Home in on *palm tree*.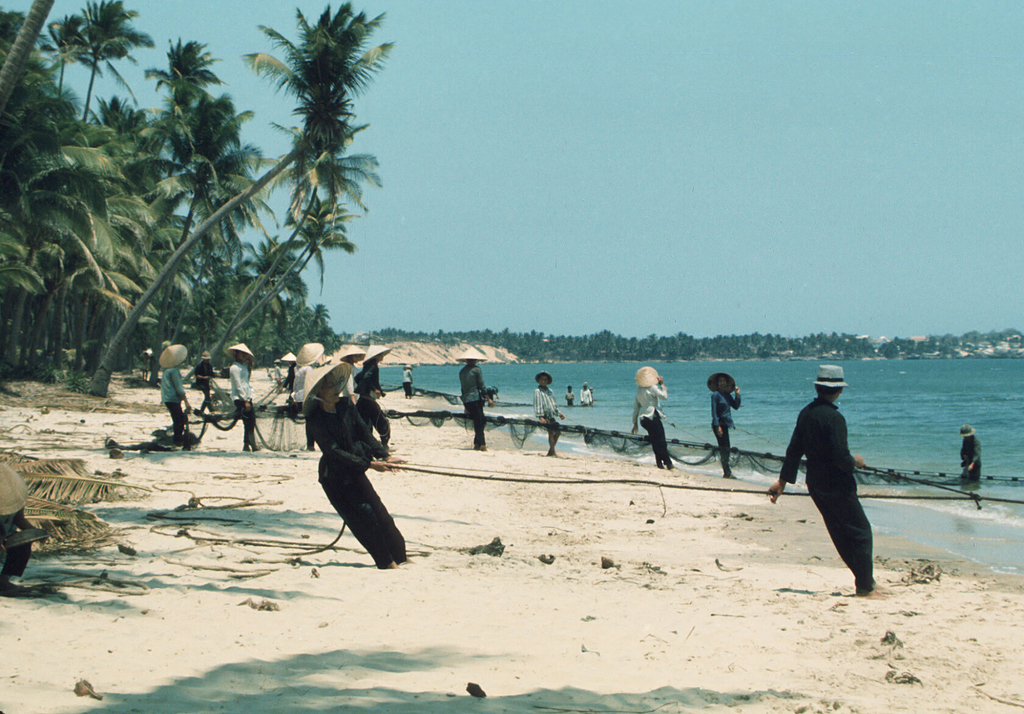
Homed in at 90:1:388:396.
